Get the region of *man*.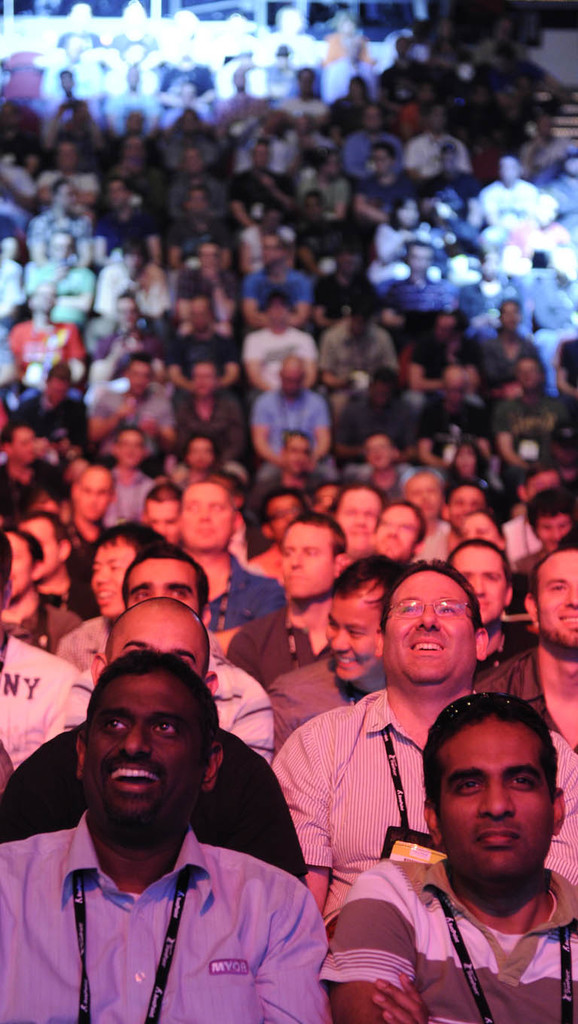
select_region(530, 484, 577, 558).
